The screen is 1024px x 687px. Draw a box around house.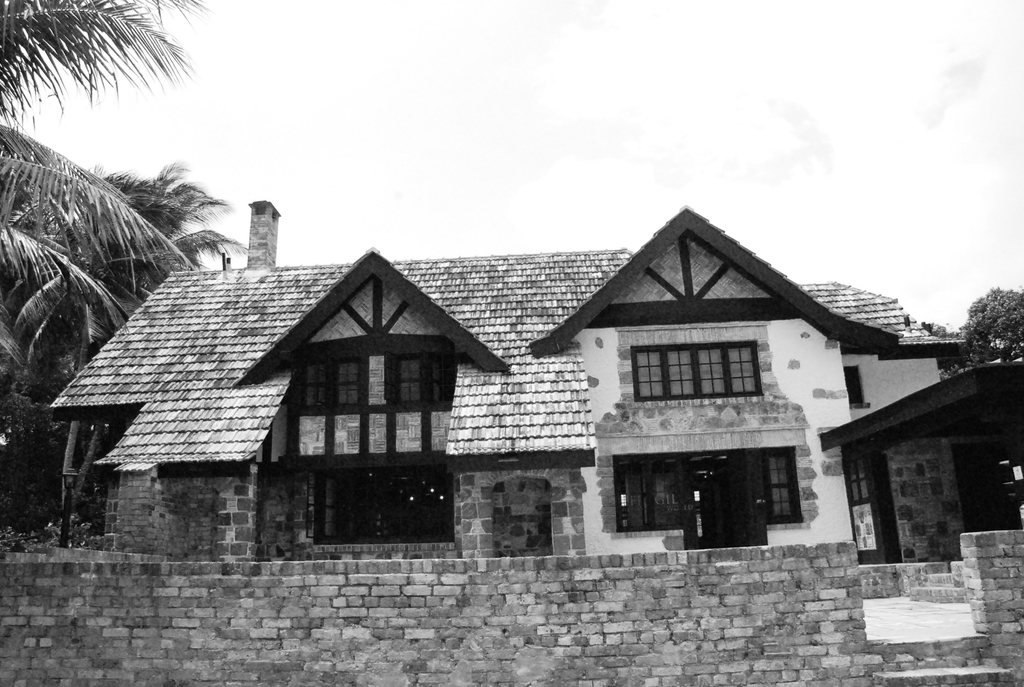
(x1=45, y1=198, x2=965, y2=561).
